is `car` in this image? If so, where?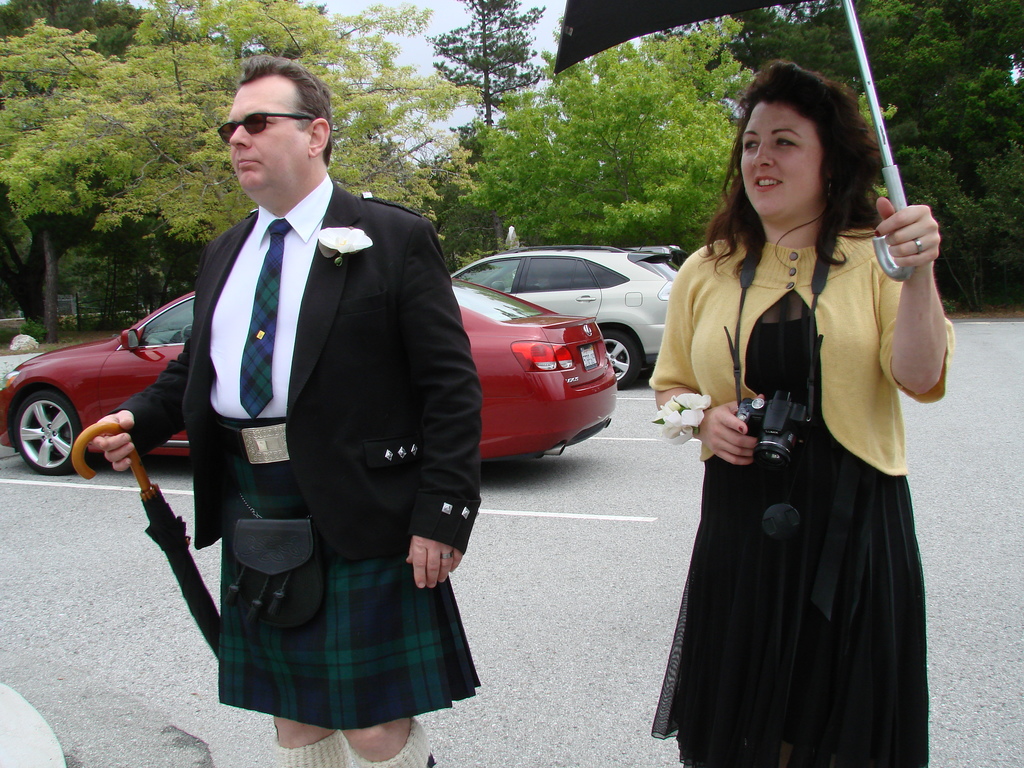
Yes, at 0:280:616:474.
